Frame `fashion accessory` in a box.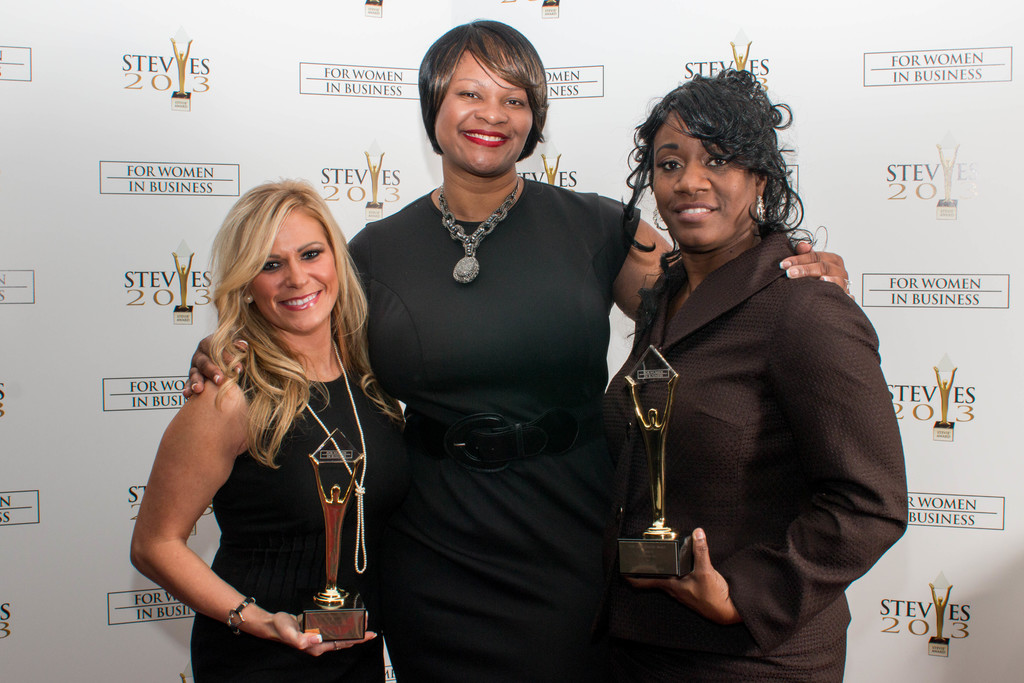
rect(401, 404, 605, 475).
